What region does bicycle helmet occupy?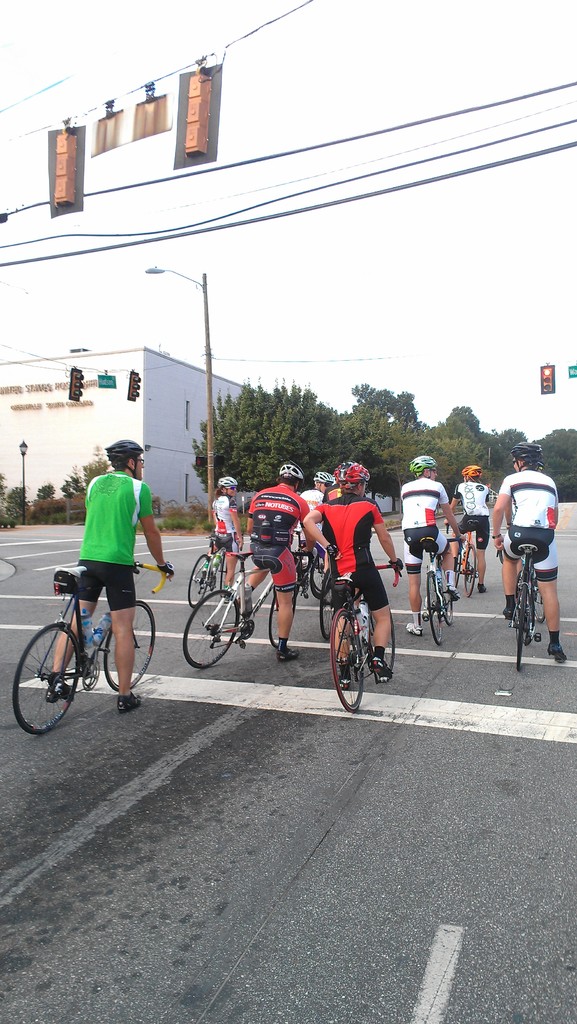
l=211, t=472, r=232, b=495.
